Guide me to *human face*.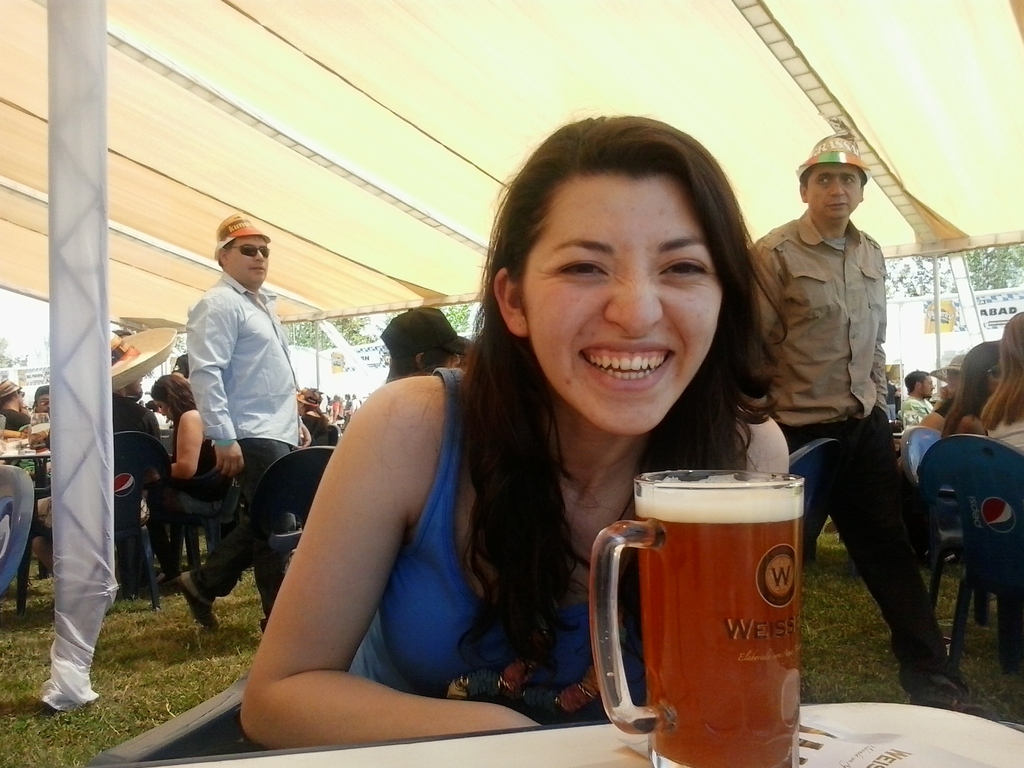
Guidance: (x1=524, y1=166, x2=723, y2=437).
